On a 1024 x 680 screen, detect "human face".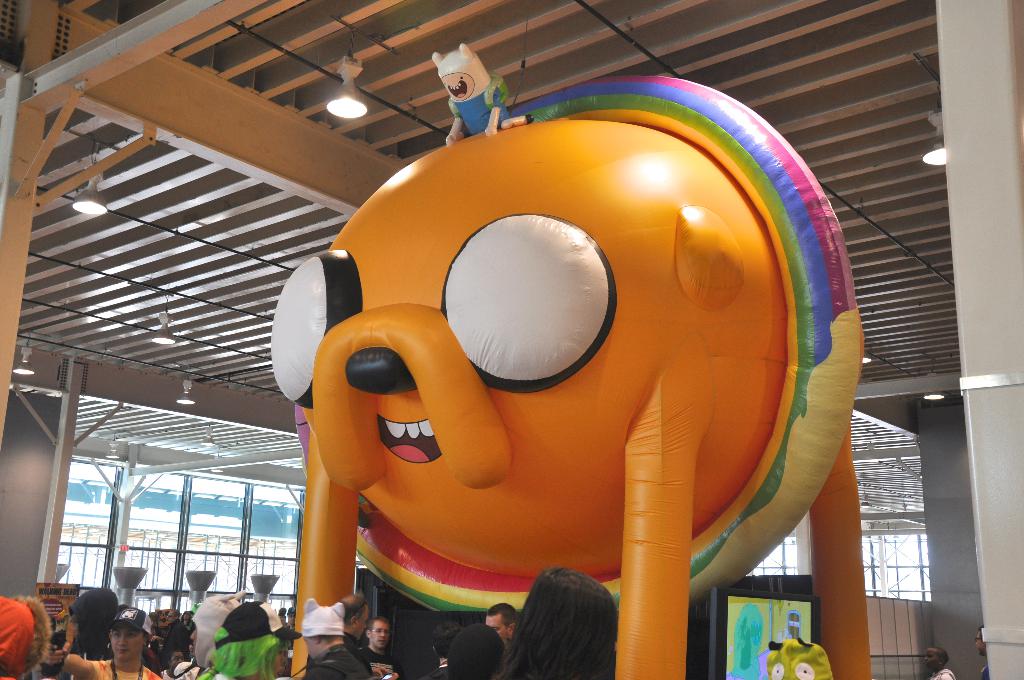
<box>371,620,388,648</box>.
